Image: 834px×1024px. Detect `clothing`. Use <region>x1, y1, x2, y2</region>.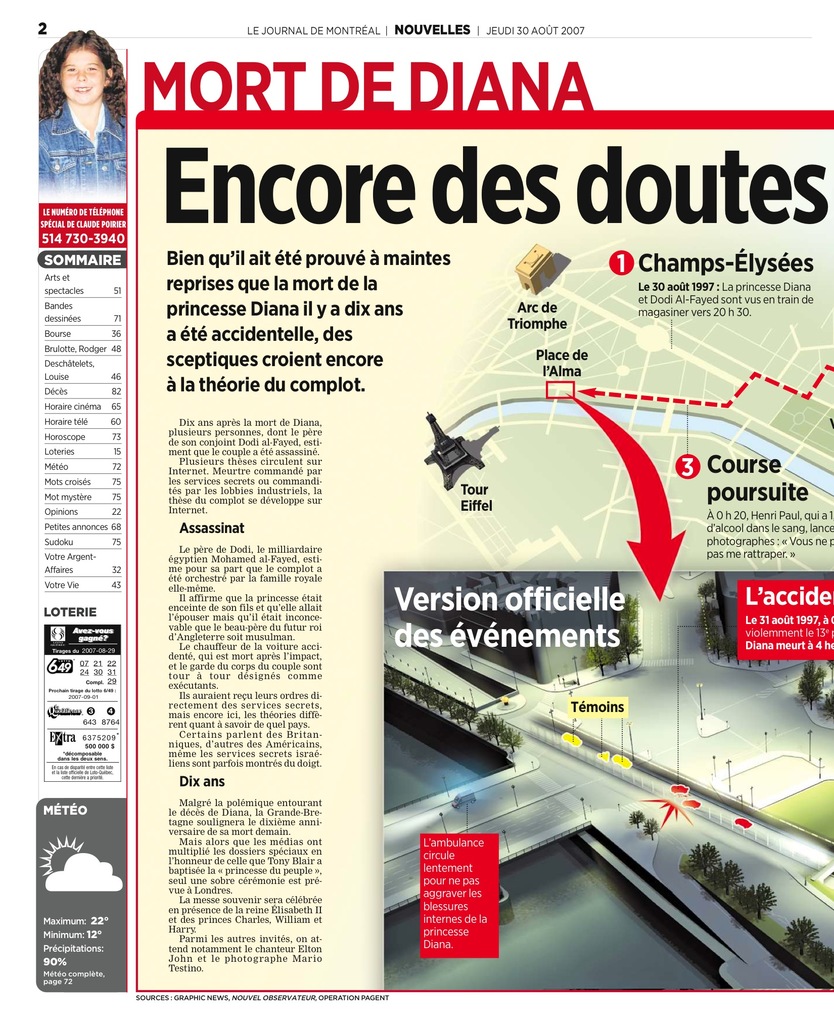
<region>28, 54, 124, 205</region>.
